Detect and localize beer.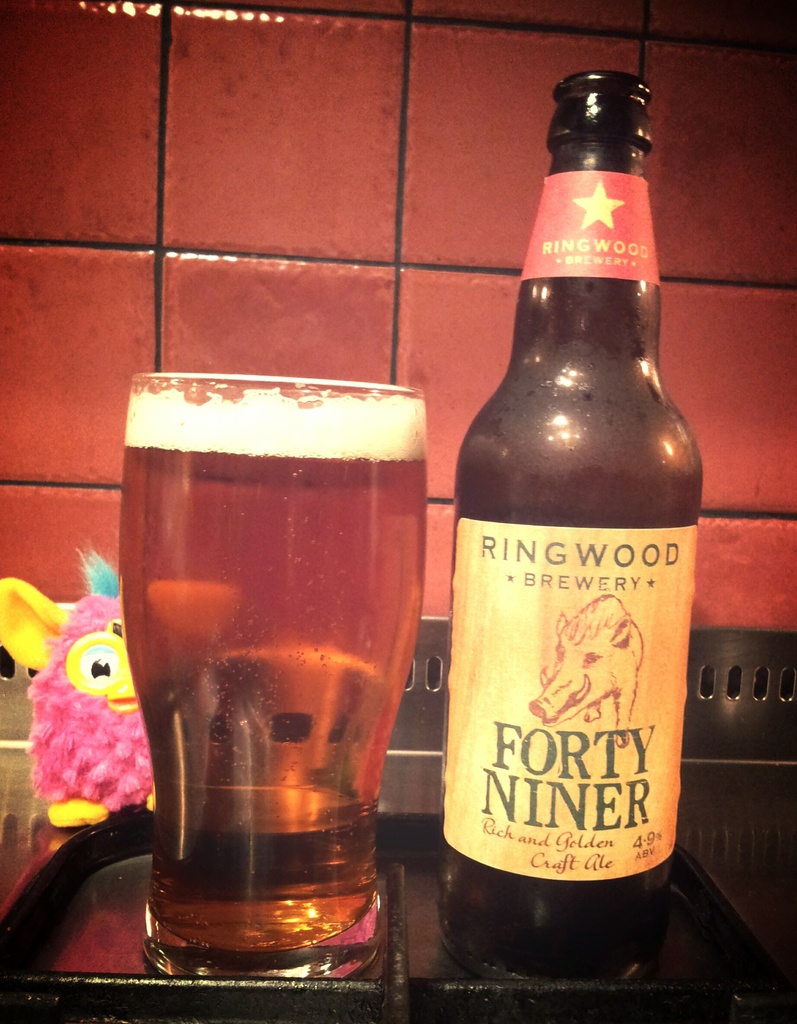
Localized at 415 71 691 991.
